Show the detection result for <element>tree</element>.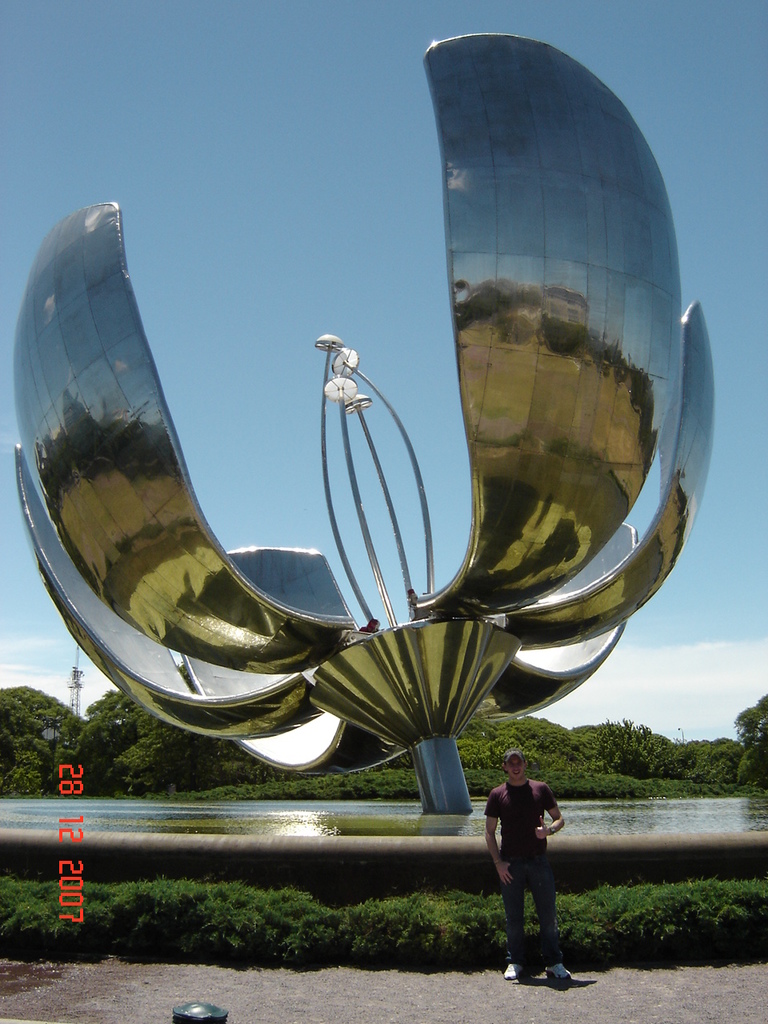
[458,713,590,773].
